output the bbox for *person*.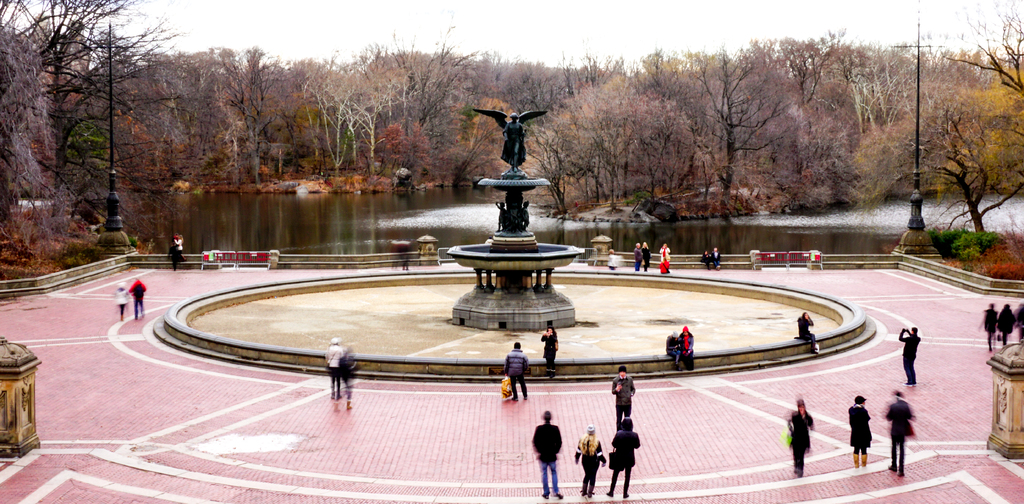
bbox=[129, 280, 148, 324].
